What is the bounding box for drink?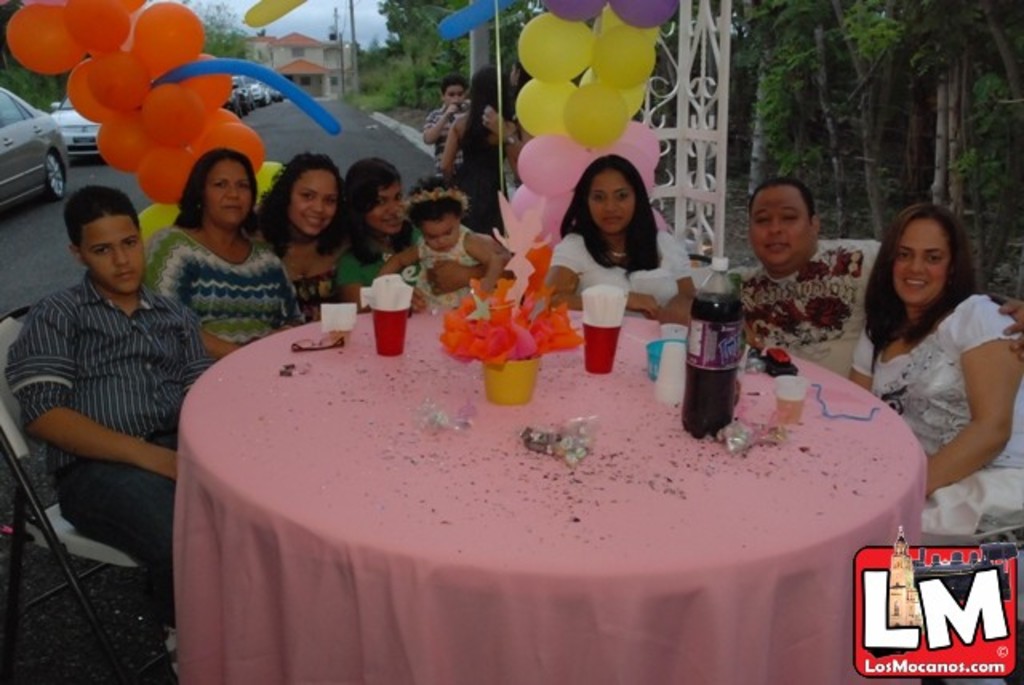
x1=779, y1=395, x2=806, y2=432.
